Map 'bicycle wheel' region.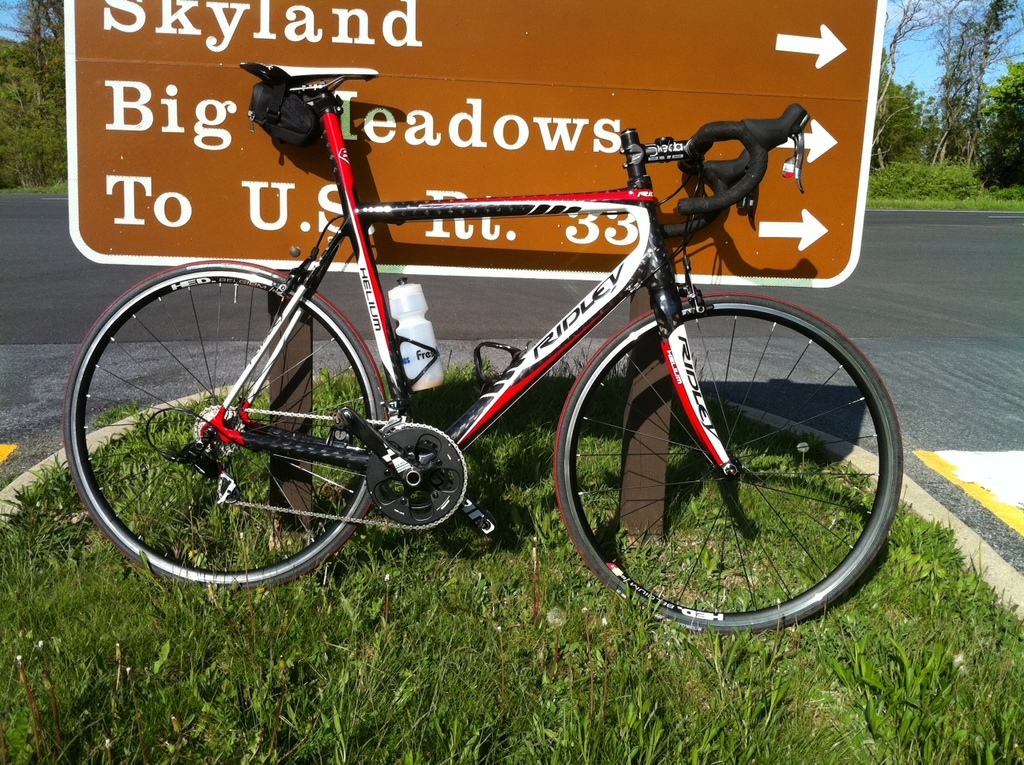
Mapped to rect(550, 293, 902, 635).
